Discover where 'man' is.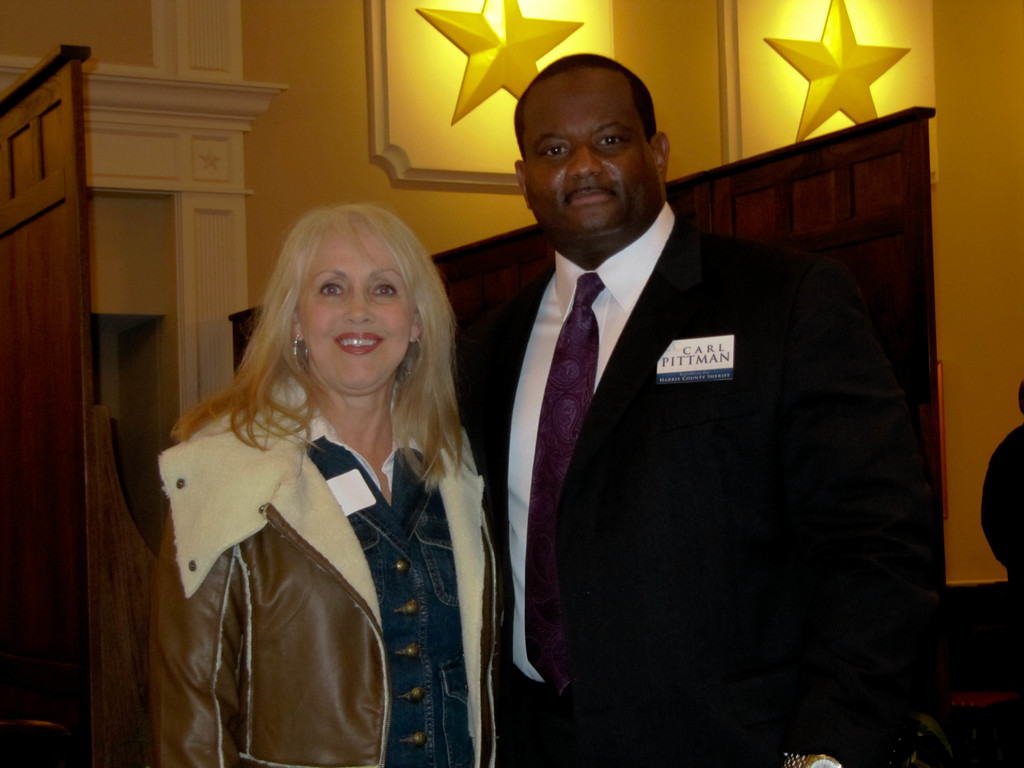
Discovered at [457,49,913,767].
